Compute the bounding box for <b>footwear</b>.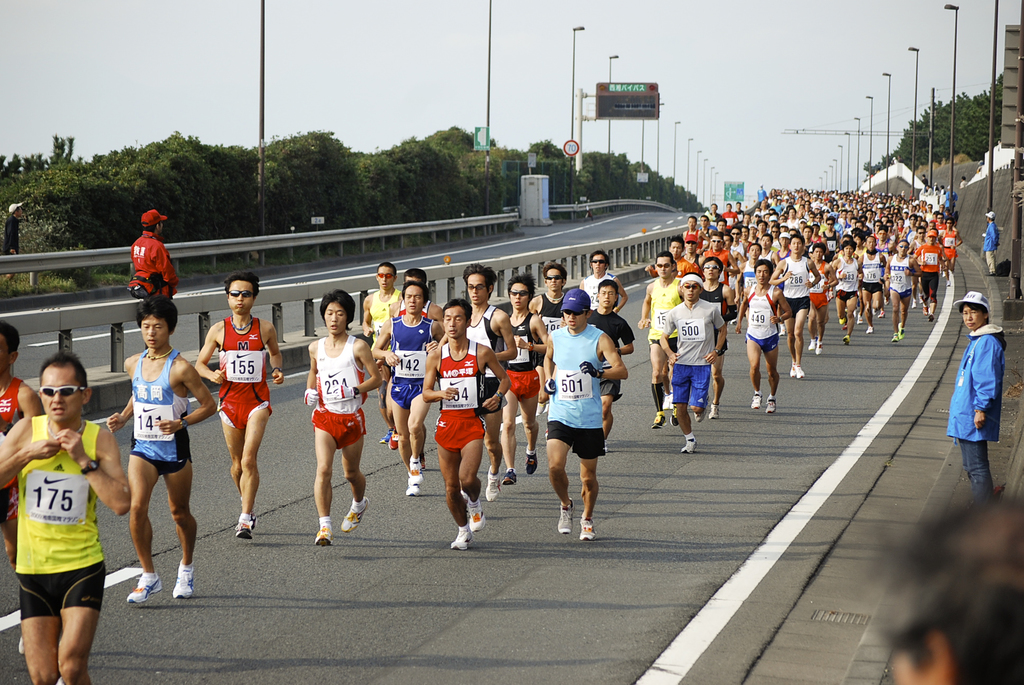
(751,390,764,411).
